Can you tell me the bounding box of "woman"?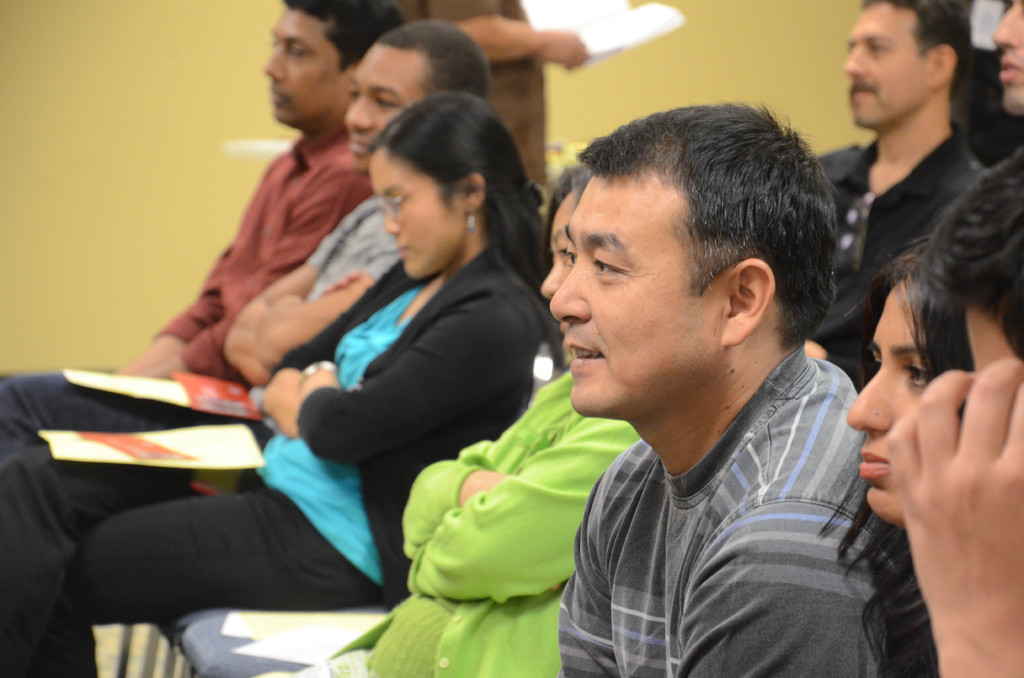
select_region(842, 235, 929, 677).
